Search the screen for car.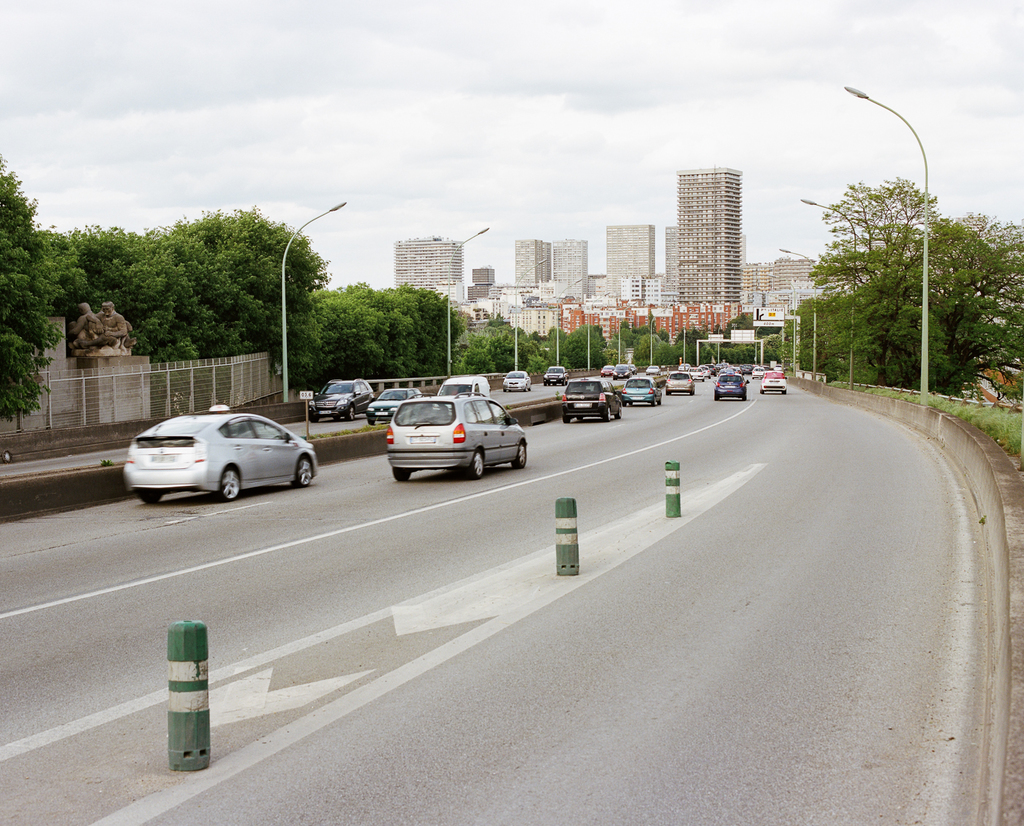
Found at l=540, t=367, r=565, b=390.
